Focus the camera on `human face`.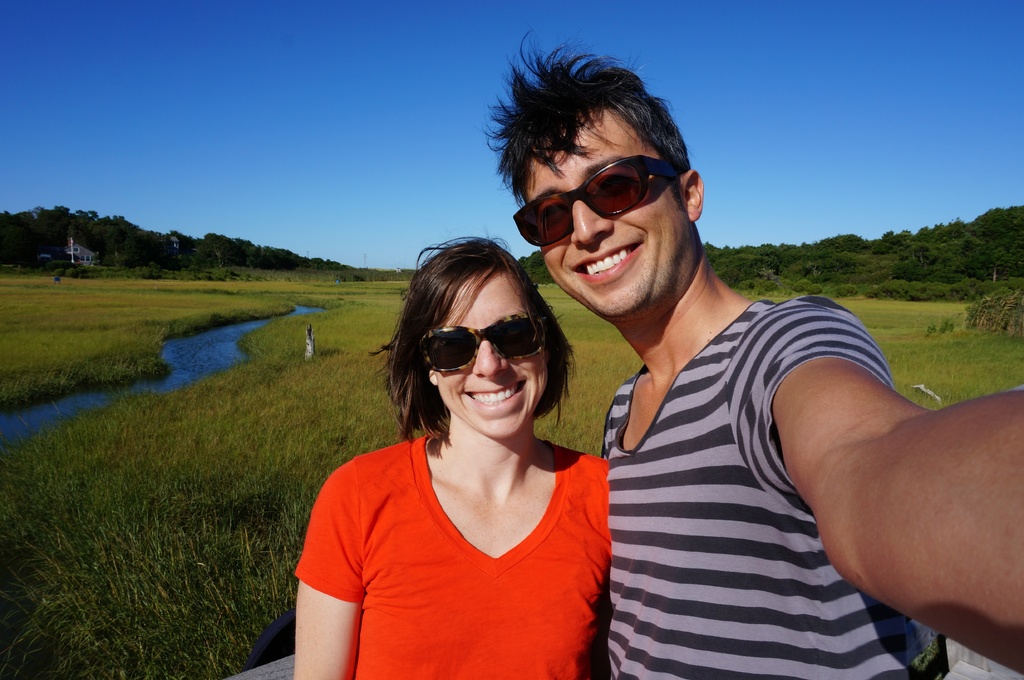
Focus region: 525 105 692 322.
